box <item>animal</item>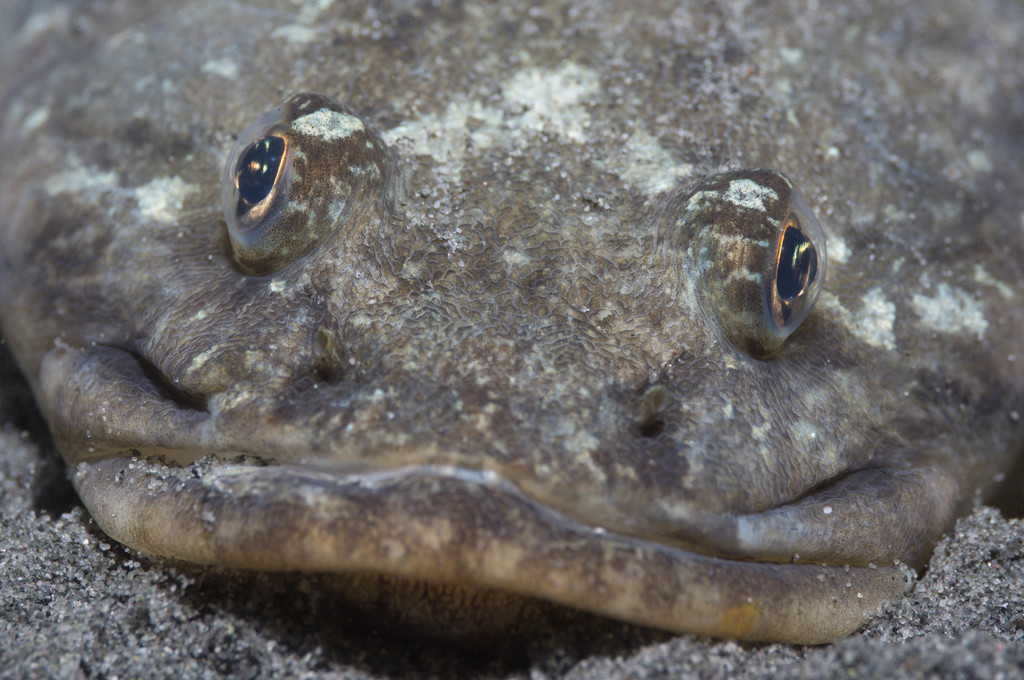
(0,0,1023,635)
